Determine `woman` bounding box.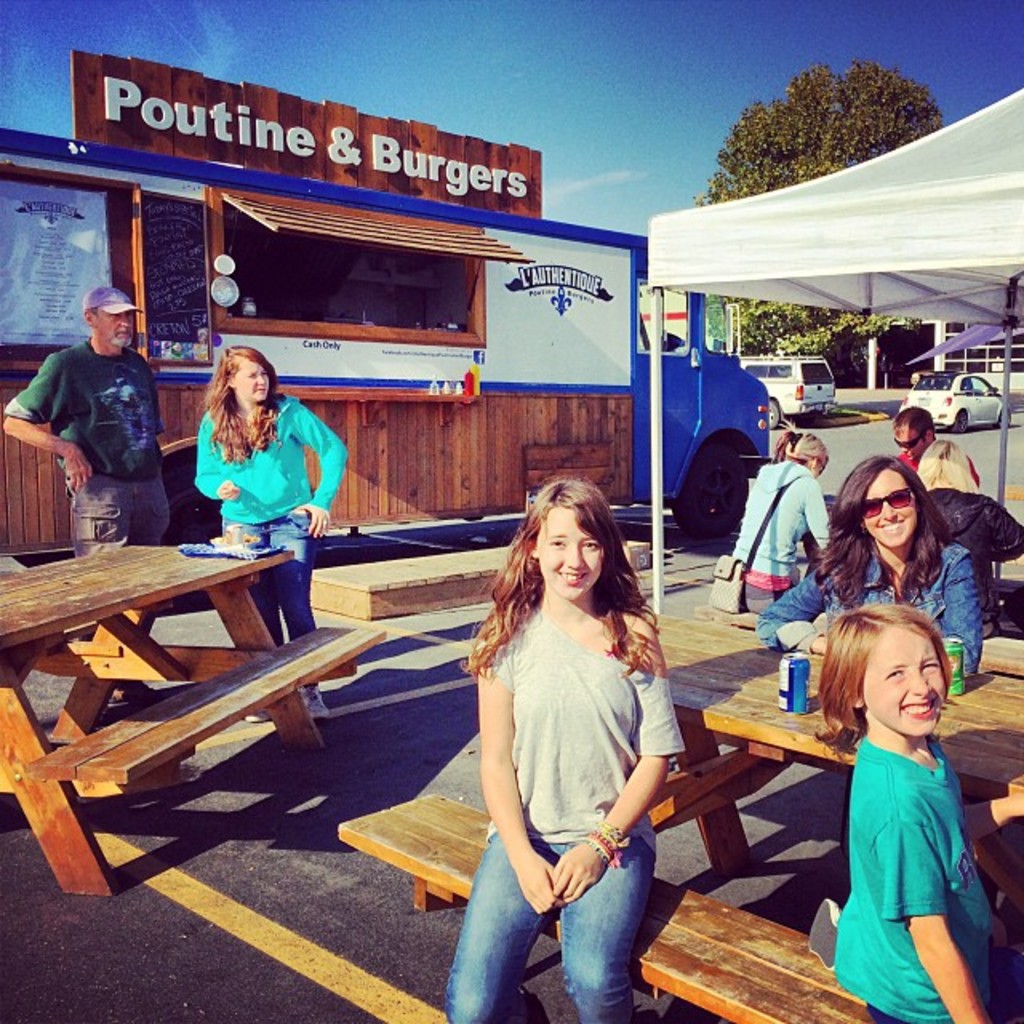
Determined: select_region(445, 466, 710, 1005).
